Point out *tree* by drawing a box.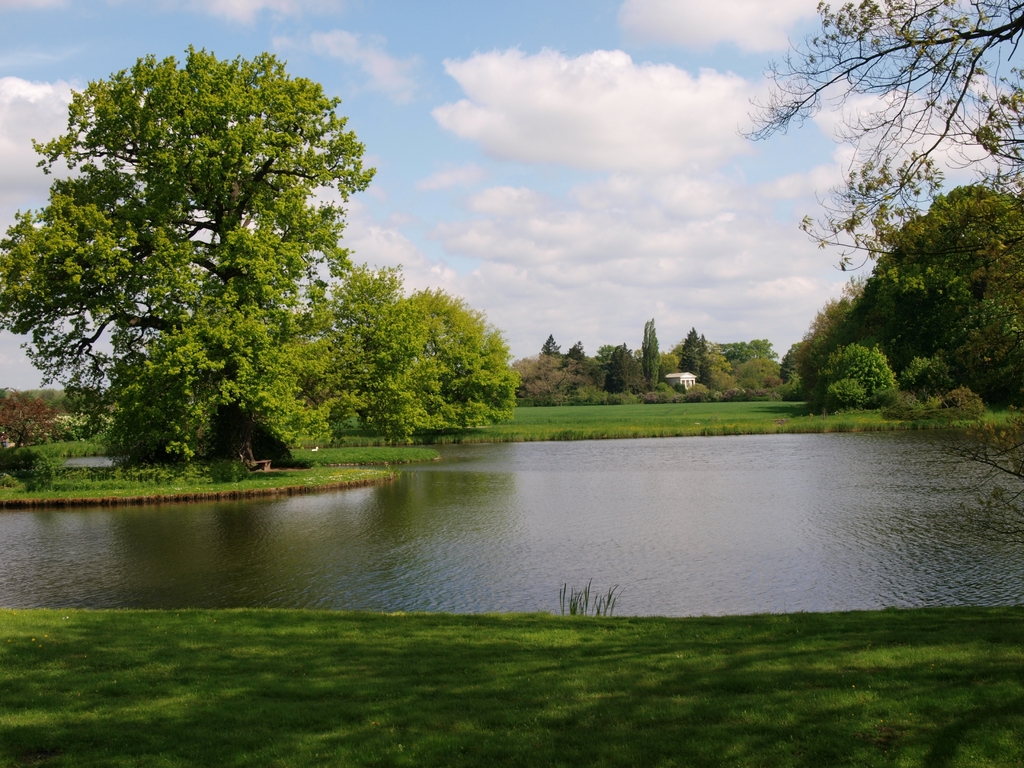
bbox=[509, 352, 595, 406].
